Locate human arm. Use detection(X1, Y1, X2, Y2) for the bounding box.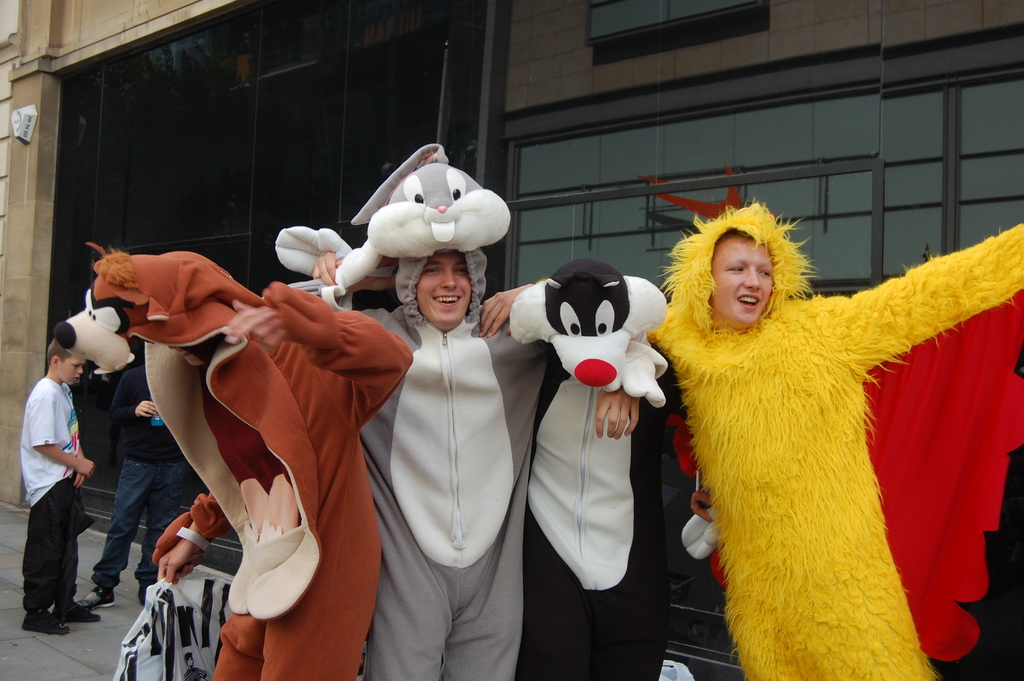
detection(330, 247, 413, 460).
